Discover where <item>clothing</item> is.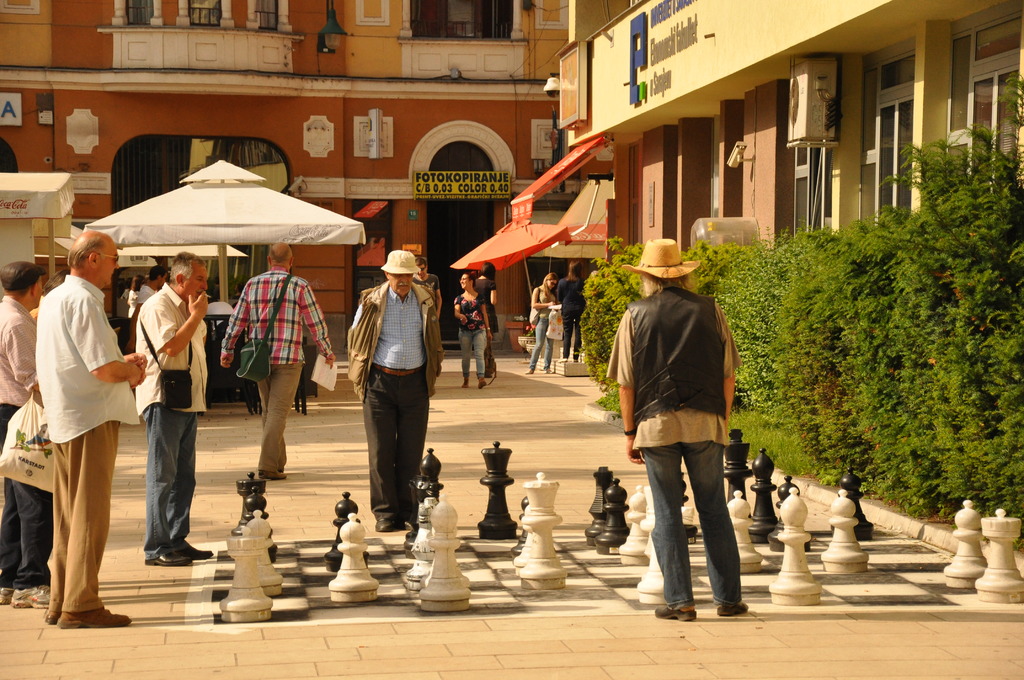
Discovered at {"left": 26, "top": 247, "right": 132, "bottom": 588}.
